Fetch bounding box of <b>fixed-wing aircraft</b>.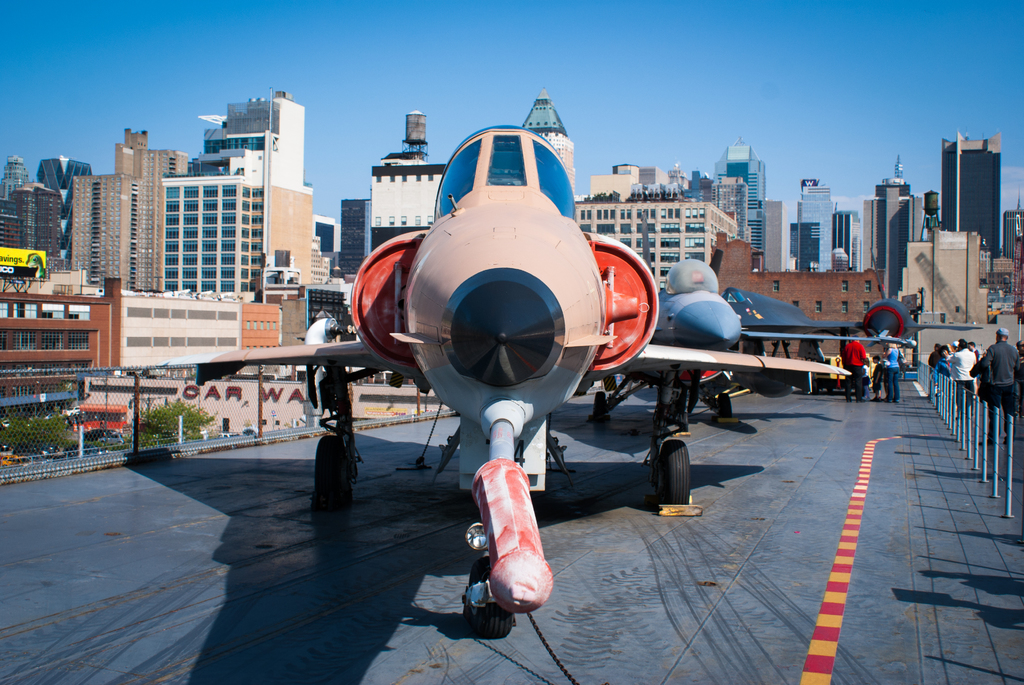
Bbox: left=582, top=264, right=973, bottom=413.
